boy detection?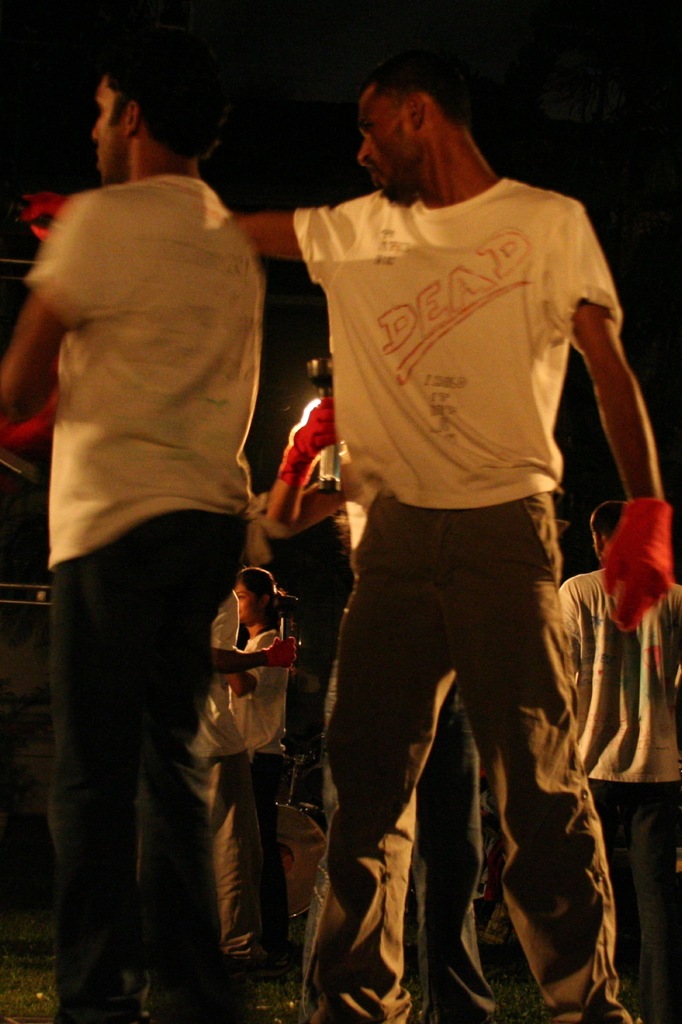
bbox(29, 62, 346, 997)
